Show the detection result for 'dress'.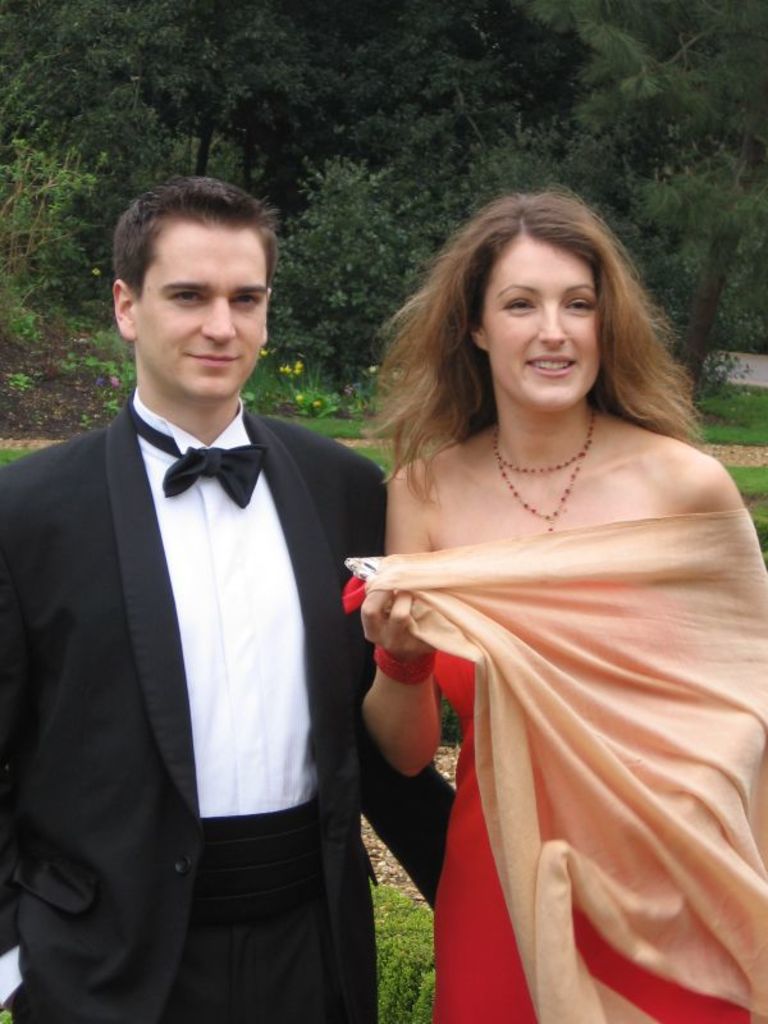
[x1=431, y1=566, x2=750, y2=1023].
